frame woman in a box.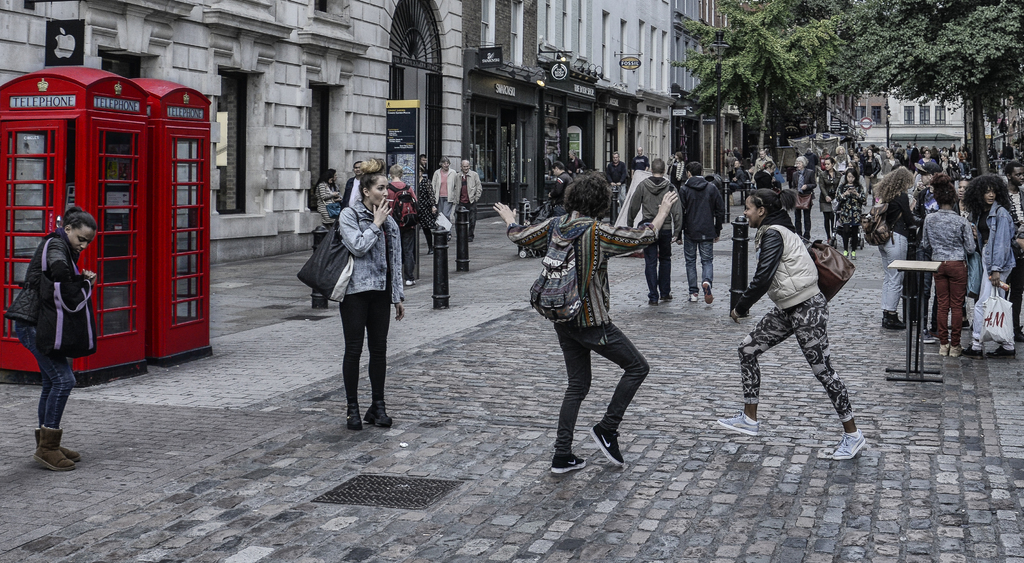
[x1=711, y1=185, x2=876, y2=467].
